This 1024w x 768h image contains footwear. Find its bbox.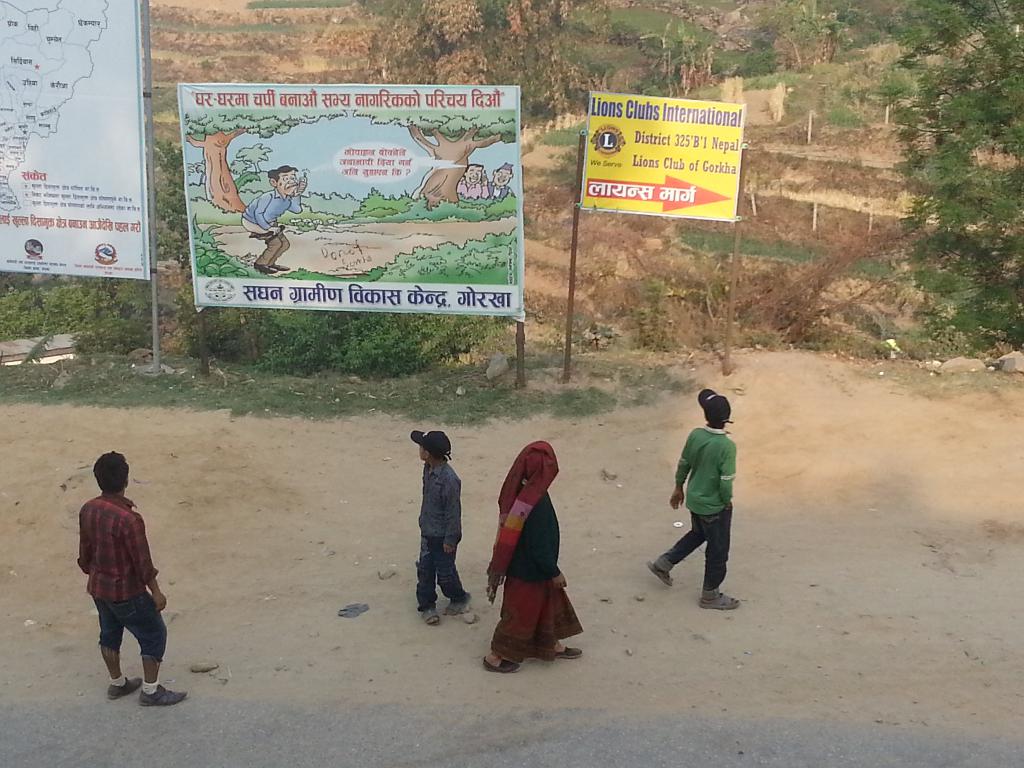
[left=487, top=651, right=523, bottom=674].
